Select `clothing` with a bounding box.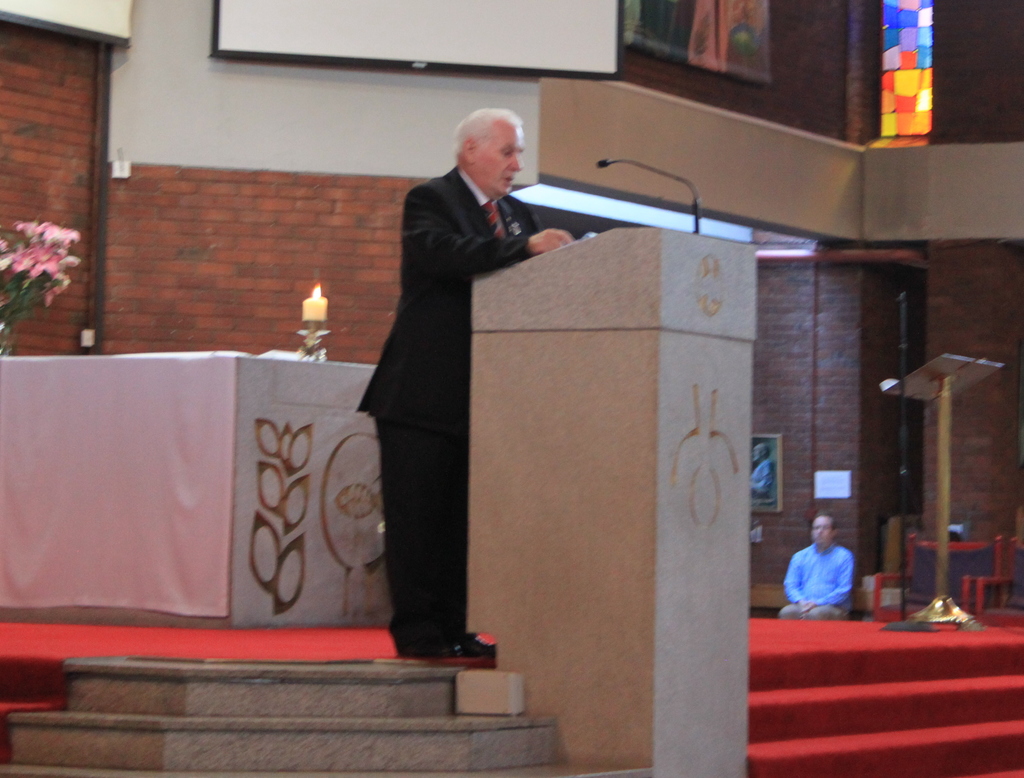
pyautogui.locateOnScreen(348, 174, 576, 660).
